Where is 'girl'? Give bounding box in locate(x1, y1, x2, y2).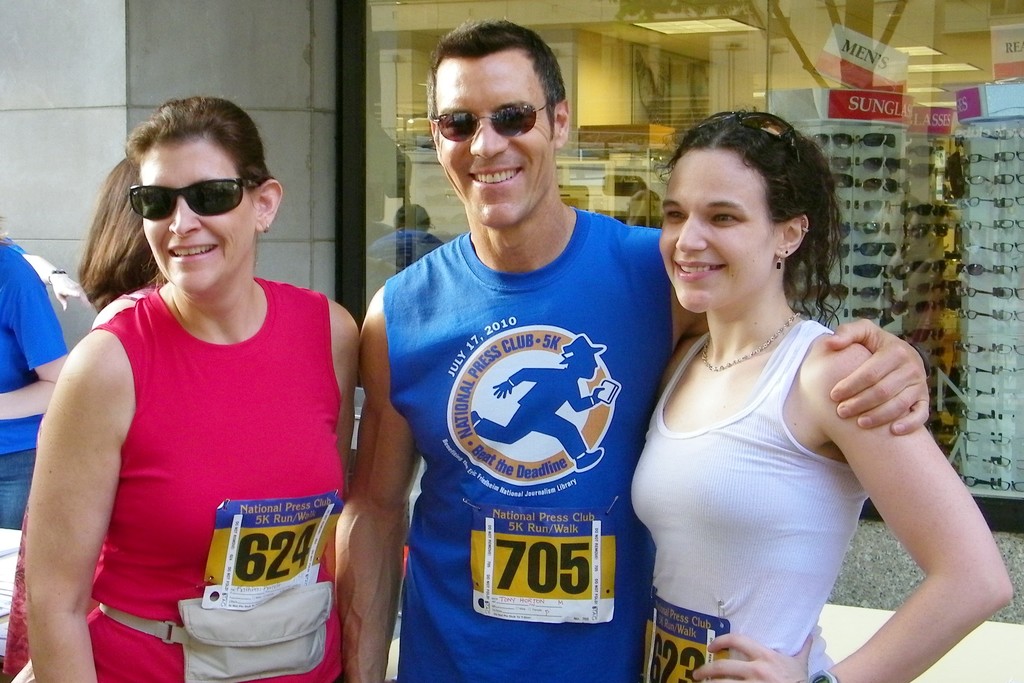
locate(630, 110, 1014, 682).
